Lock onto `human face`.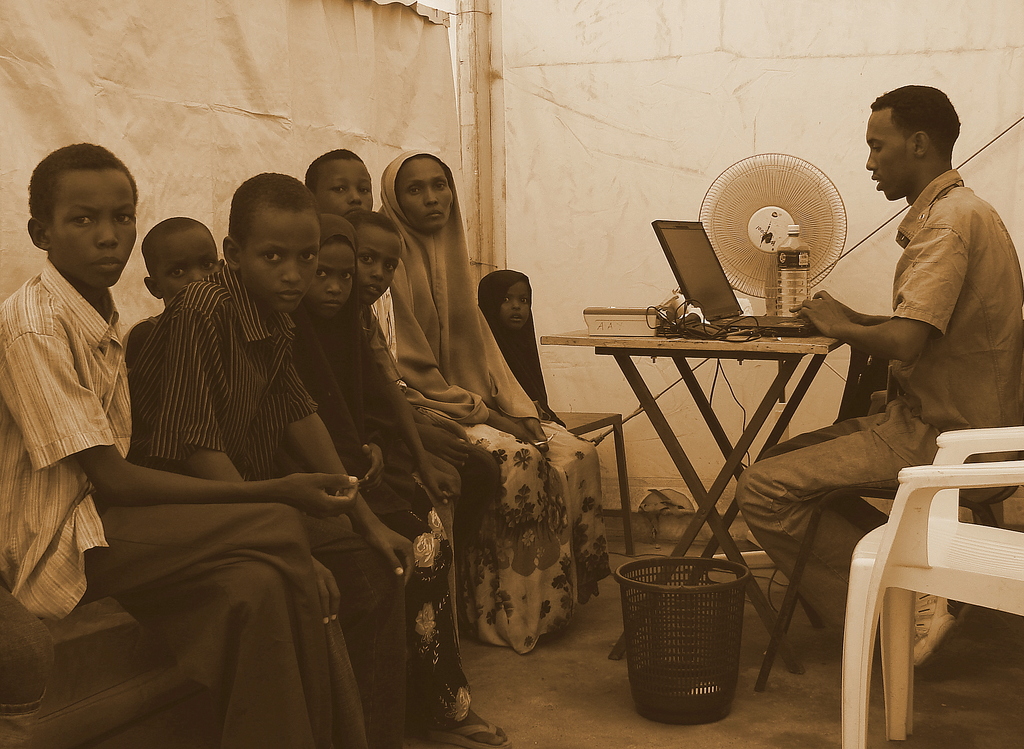
Locked: locate(500, 283, 525, 330).
